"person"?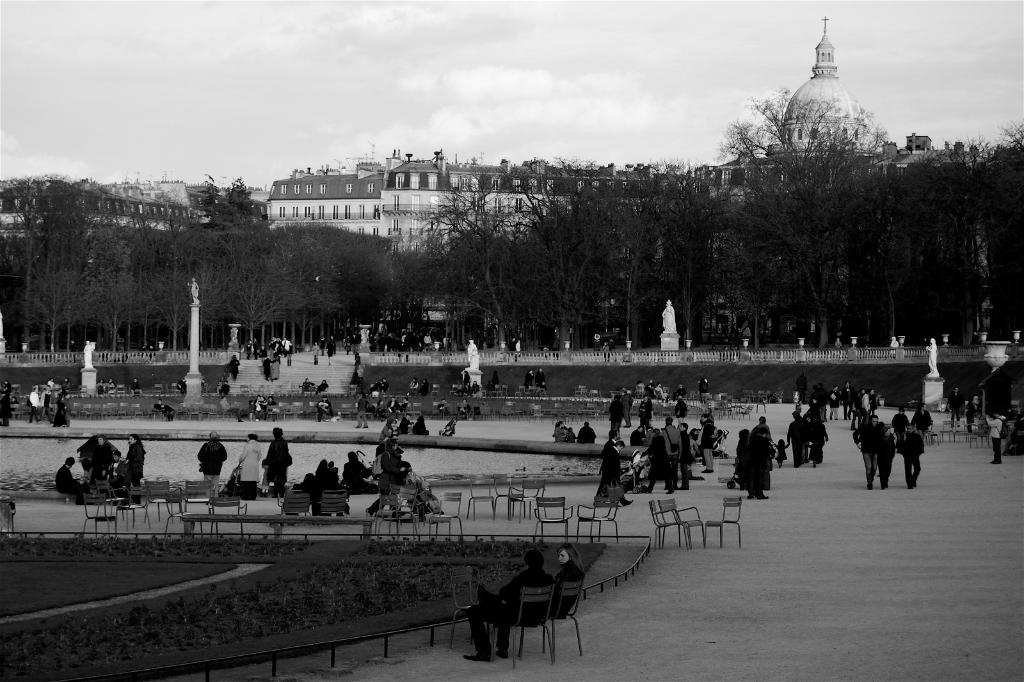
(0, 382, 19, 424)
